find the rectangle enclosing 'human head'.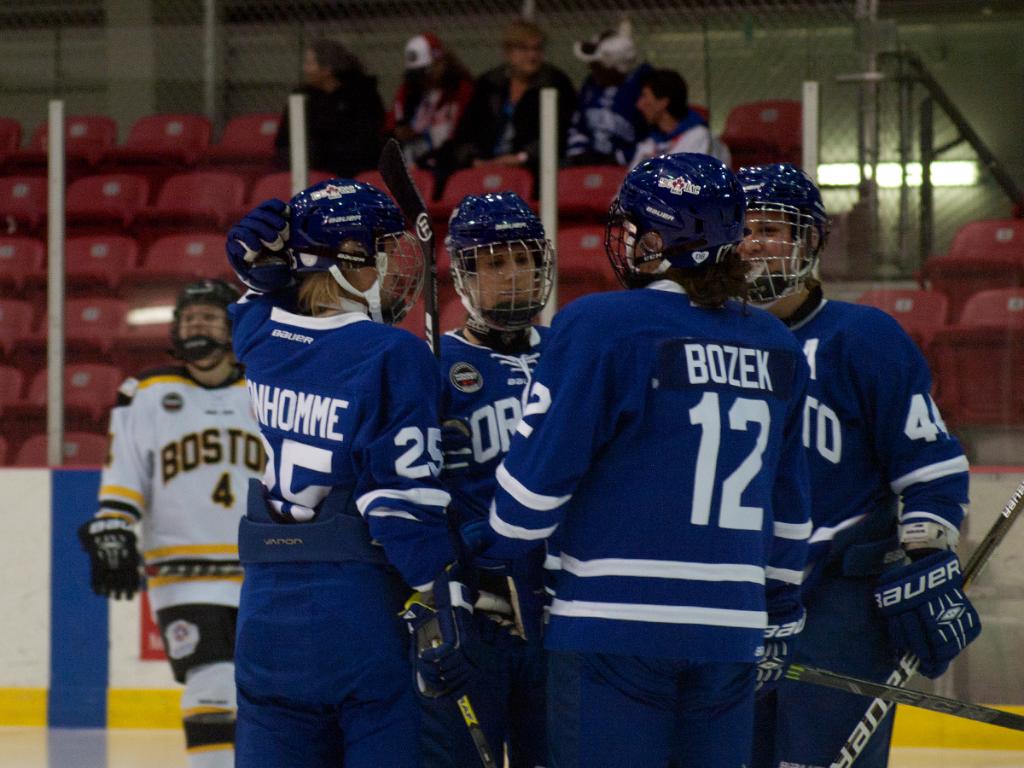
(left=435, top=183, right=567, bottom=353).
